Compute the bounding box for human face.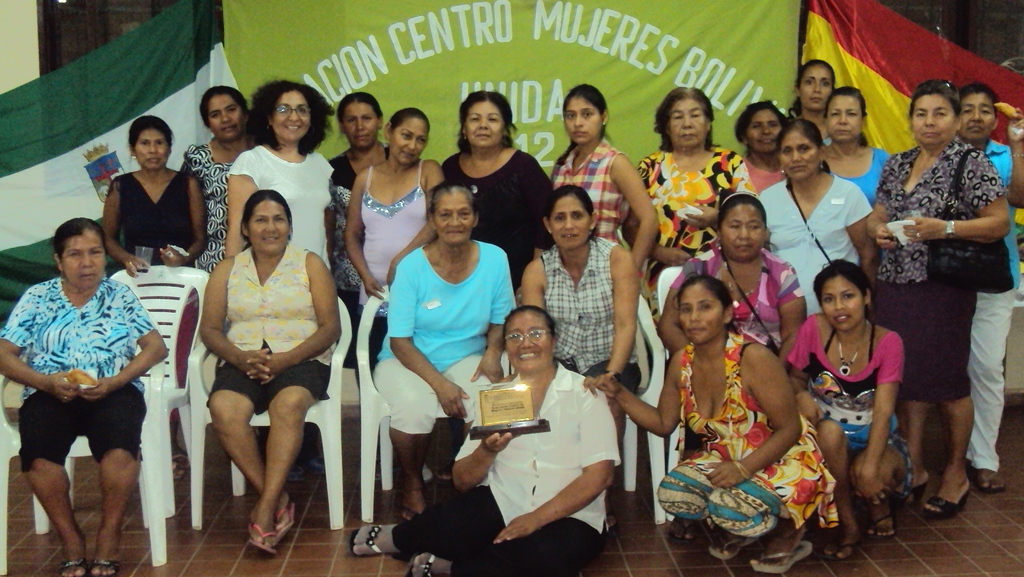
(x1=435, y1=188, x2=471, y2=243).
